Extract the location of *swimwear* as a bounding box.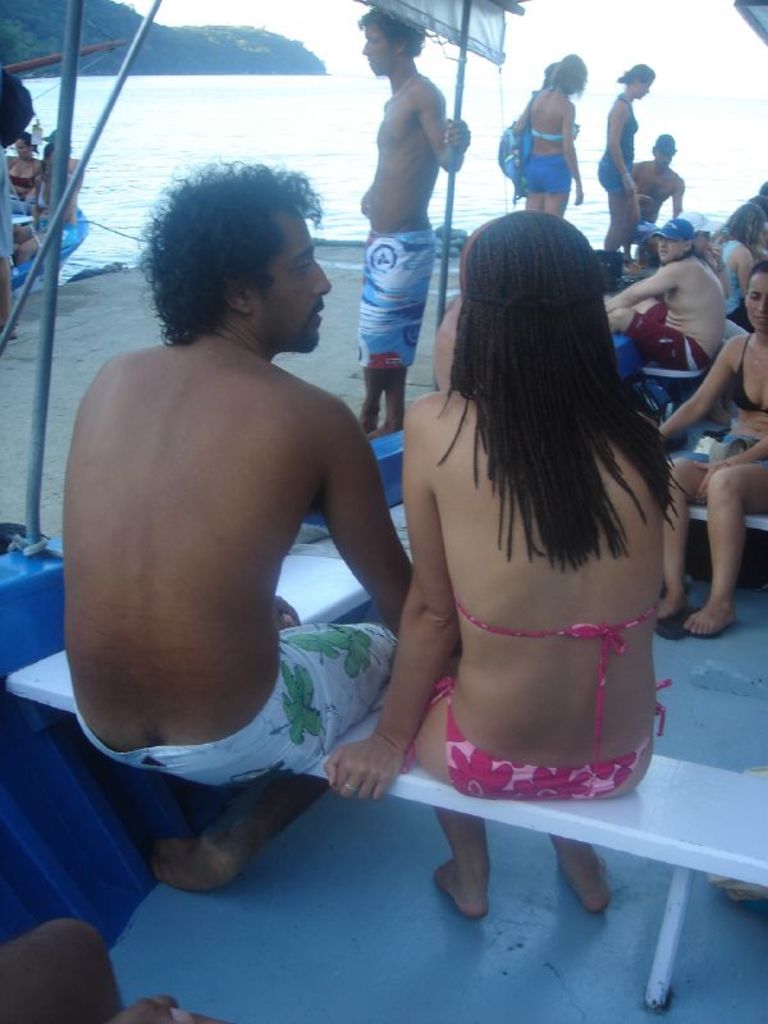
[728, 325, 767, 426].
